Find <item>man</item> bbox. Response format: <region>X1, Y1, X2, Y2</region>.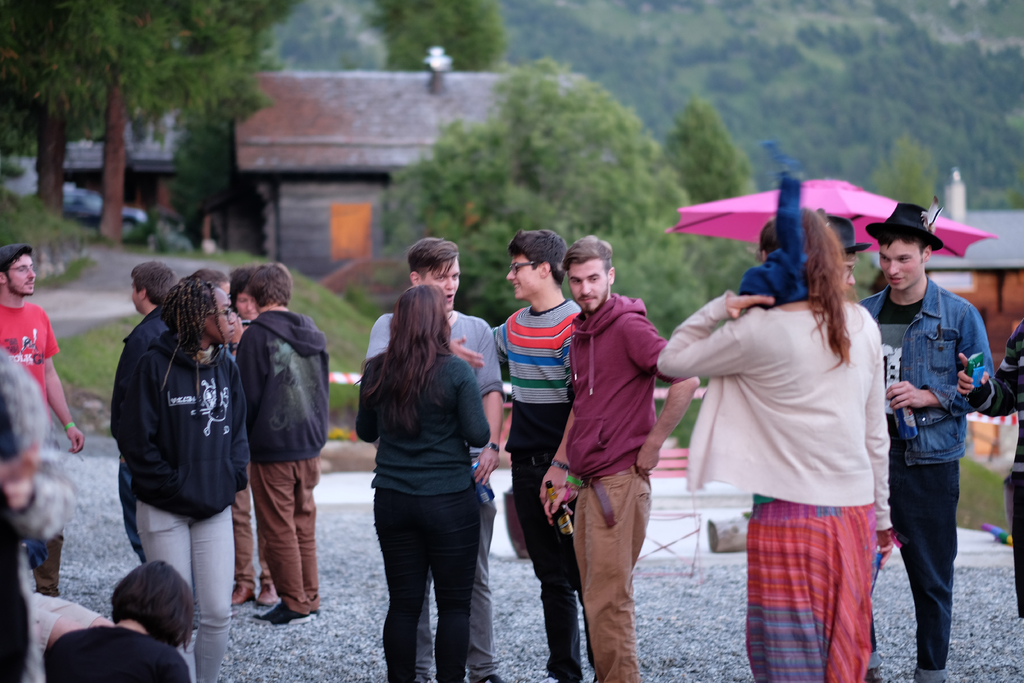
<region>491, 230, 579, 682</region>.
